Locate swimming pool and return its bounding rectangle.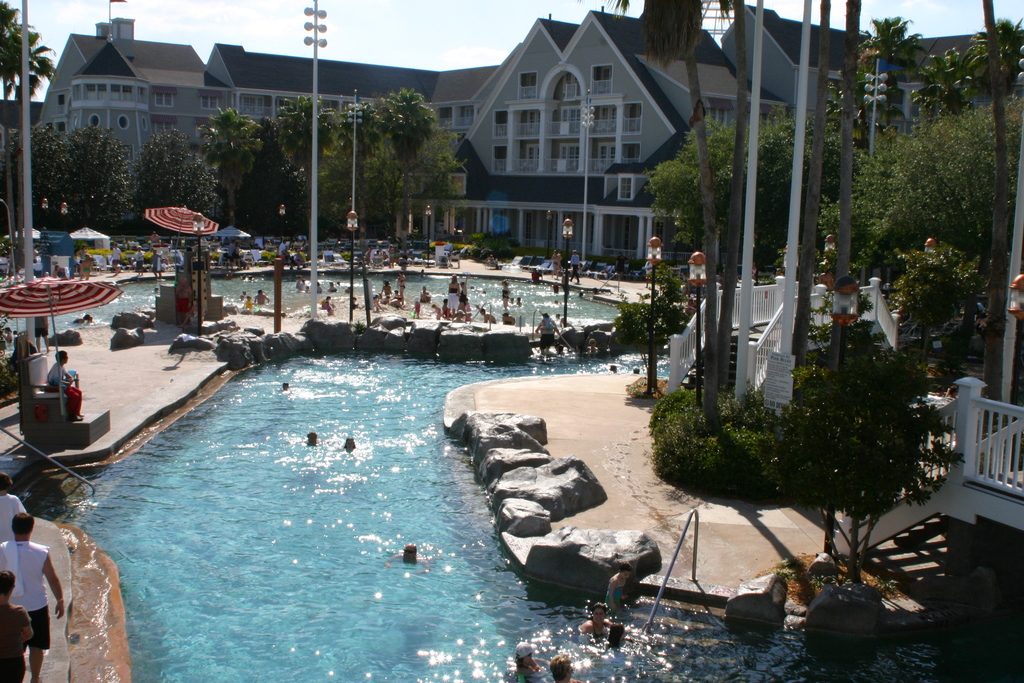
crop(26, 270, 1023, 682).
